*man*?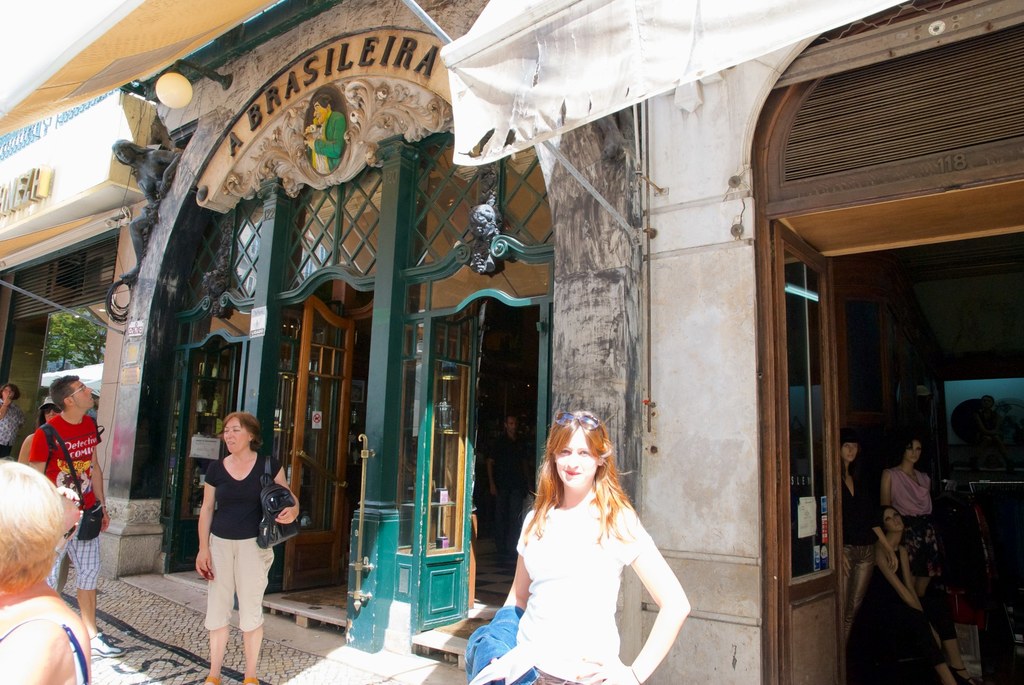
[25,366,111,677]
